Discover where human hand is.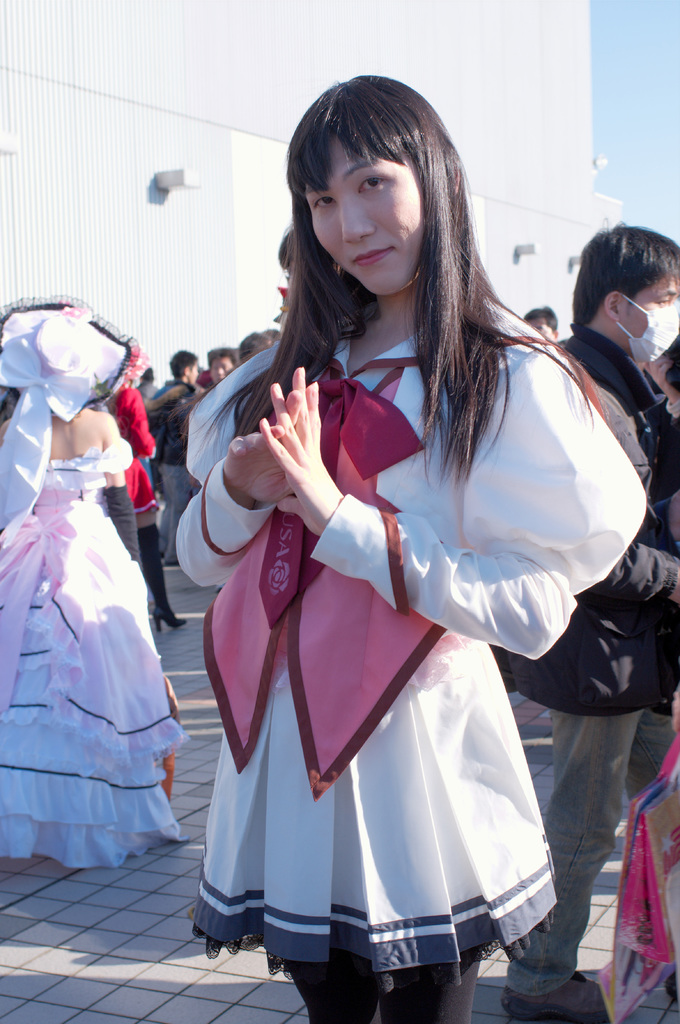
Discovered at [left=220, top=386, right=299, bottom=505].
